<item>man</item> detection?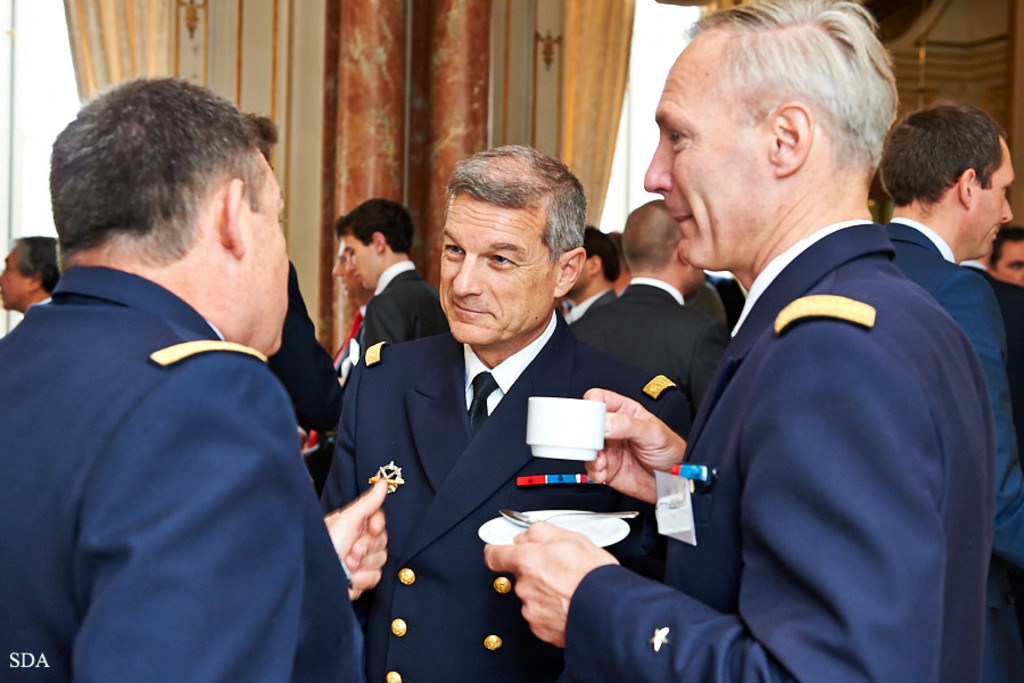
crop(568, 194, 730, 411)
